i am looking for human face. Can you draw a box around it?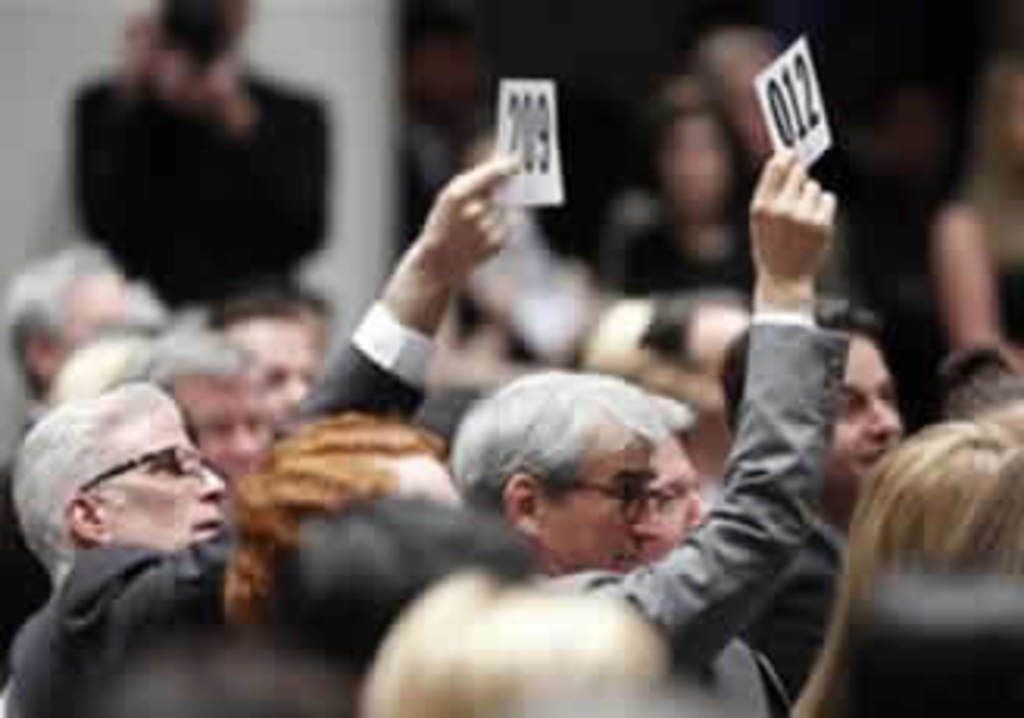
Sure, the bounding box is 656:440:709:559.
